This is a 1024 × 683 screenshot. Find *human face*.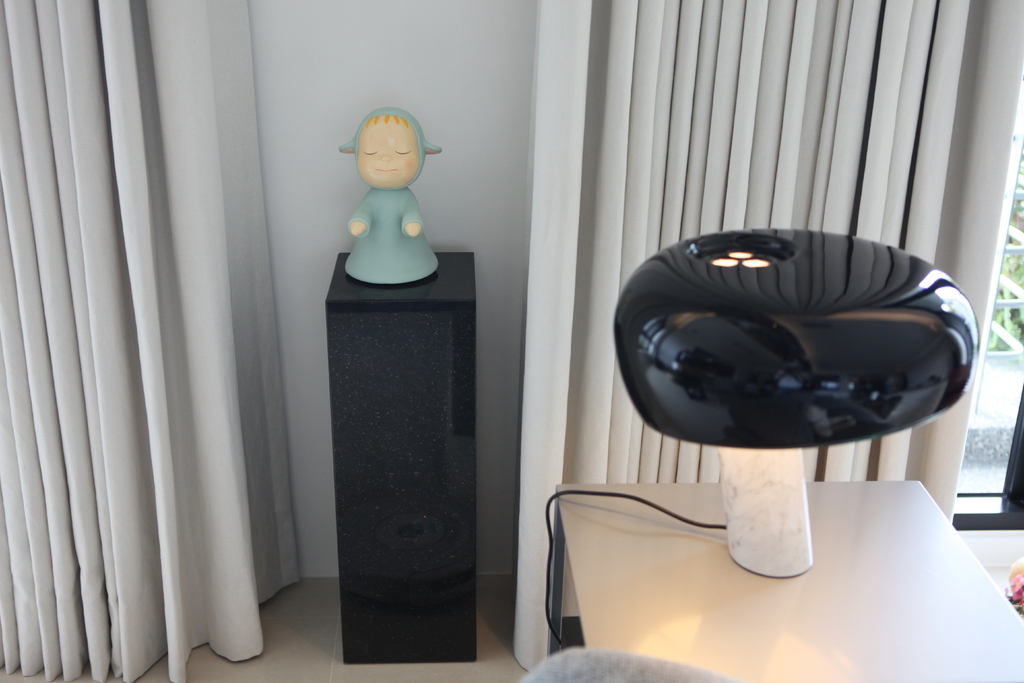
Bounding box: bbox(356, 120, 422, 188).
